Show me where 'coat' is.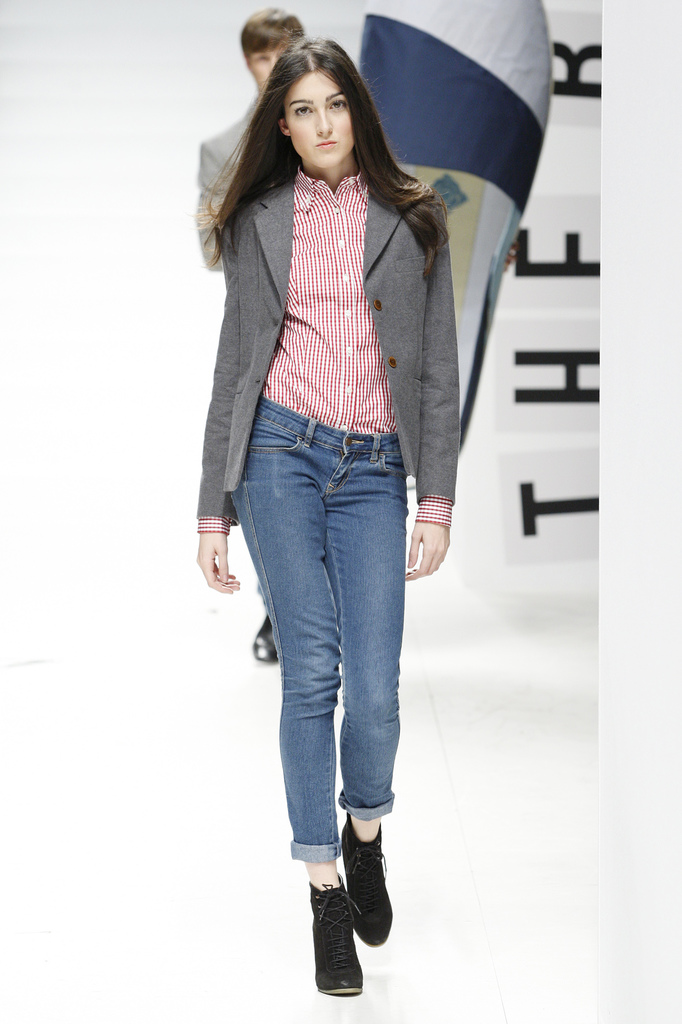
'coat' is at <bbox>186, 89, 260, 280</bbox>.
